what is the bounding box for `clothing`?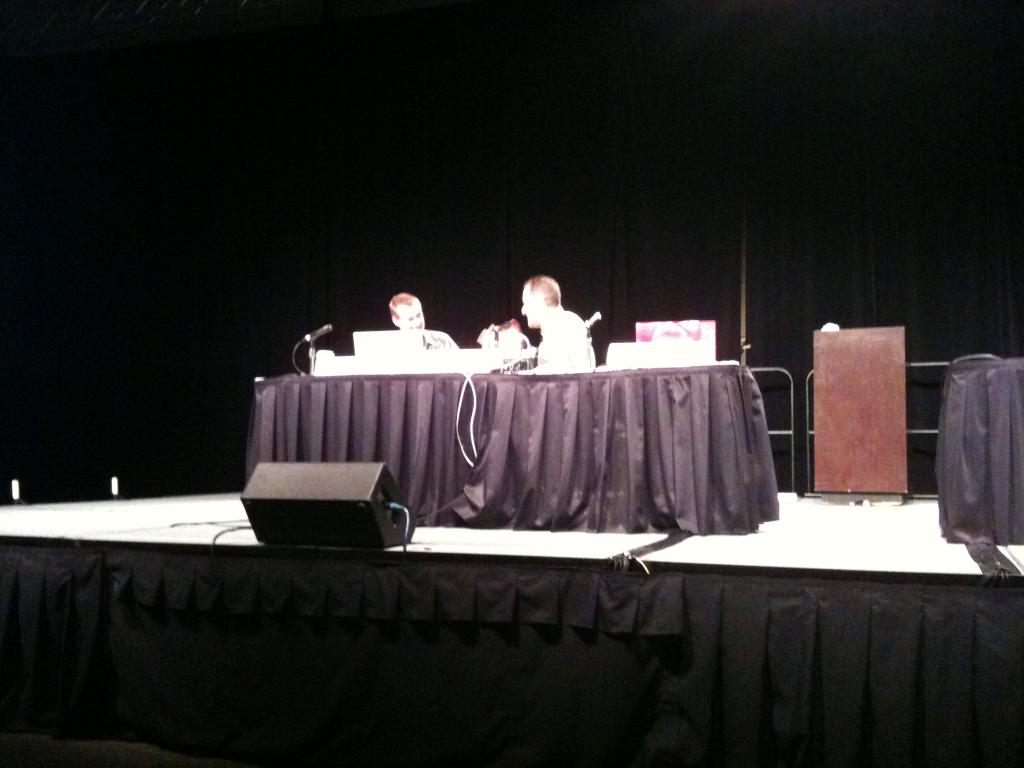
BBox(530, 304, 598, 372).
